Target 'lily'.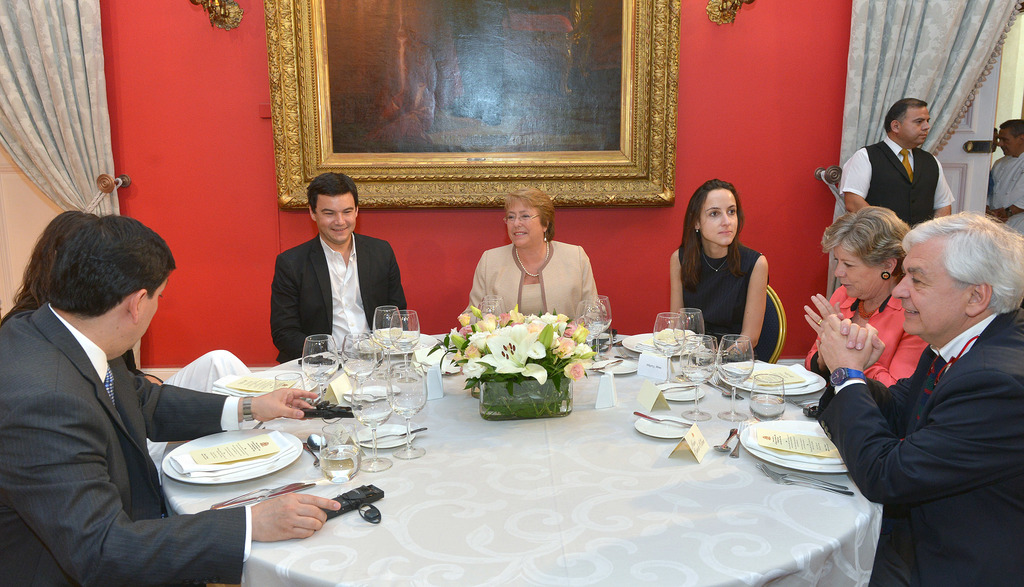
Target region: [x1=473, y1=324, x2=548, y2=391].
